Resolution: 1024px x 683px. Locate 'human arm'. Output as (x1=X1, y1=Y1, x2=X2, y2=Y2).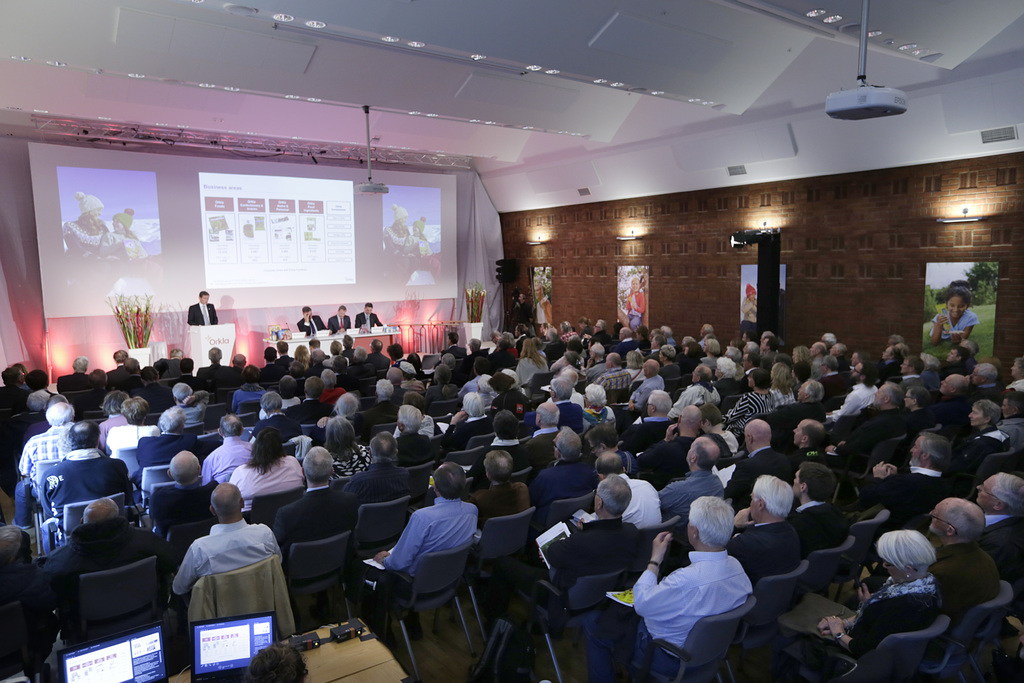
(x1=210, y1=307, x2=218, y2=326).
